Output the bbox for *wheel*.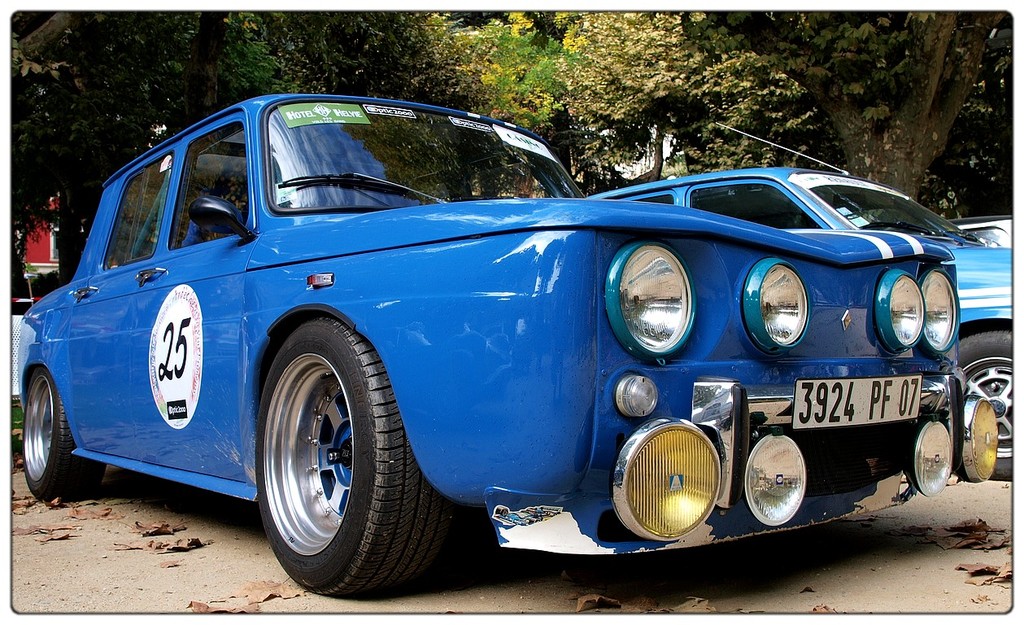
(left=259, top=327, right=394, bottom=601).
